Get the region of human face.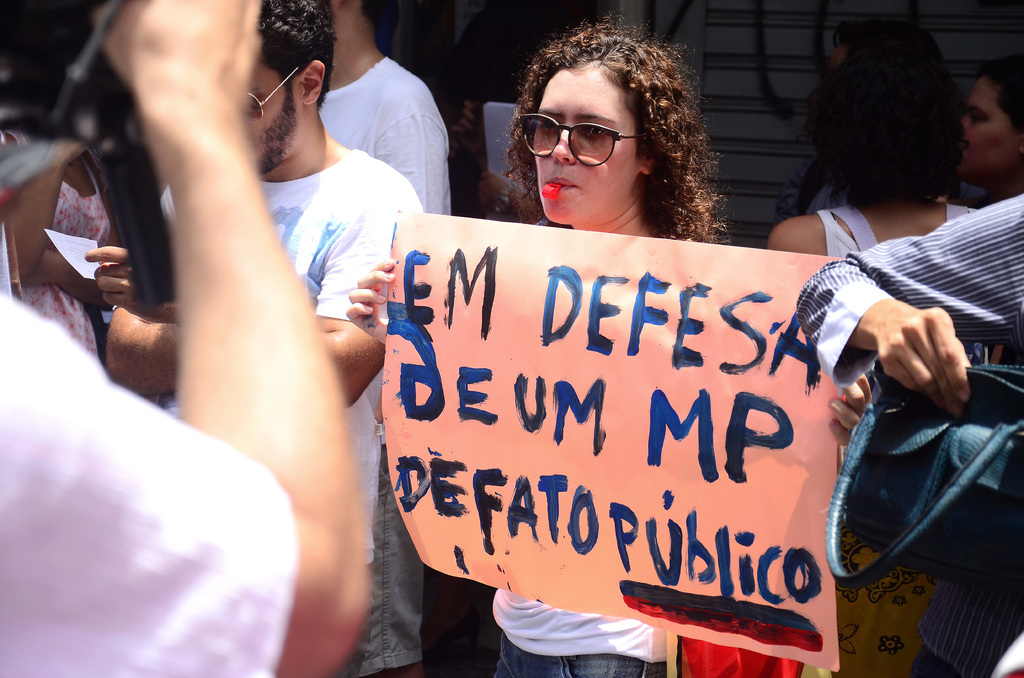
left=956, top=79, right=1012, bottom=179.
